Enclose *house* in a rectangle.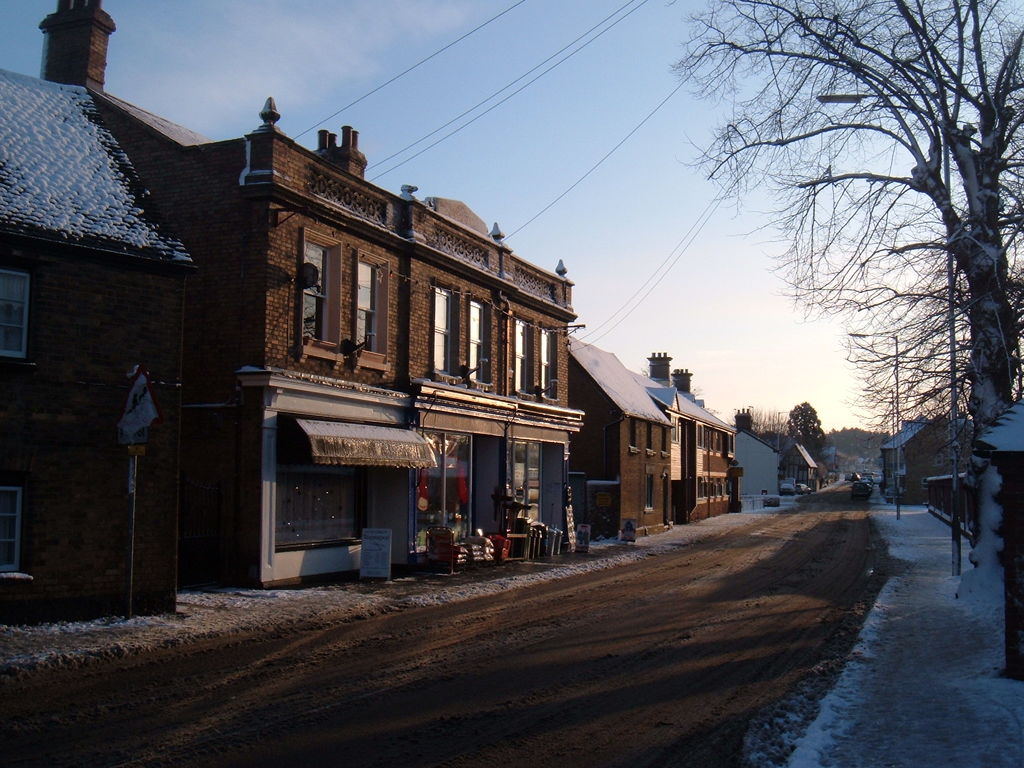
box=[769, 437, 815, 491].
